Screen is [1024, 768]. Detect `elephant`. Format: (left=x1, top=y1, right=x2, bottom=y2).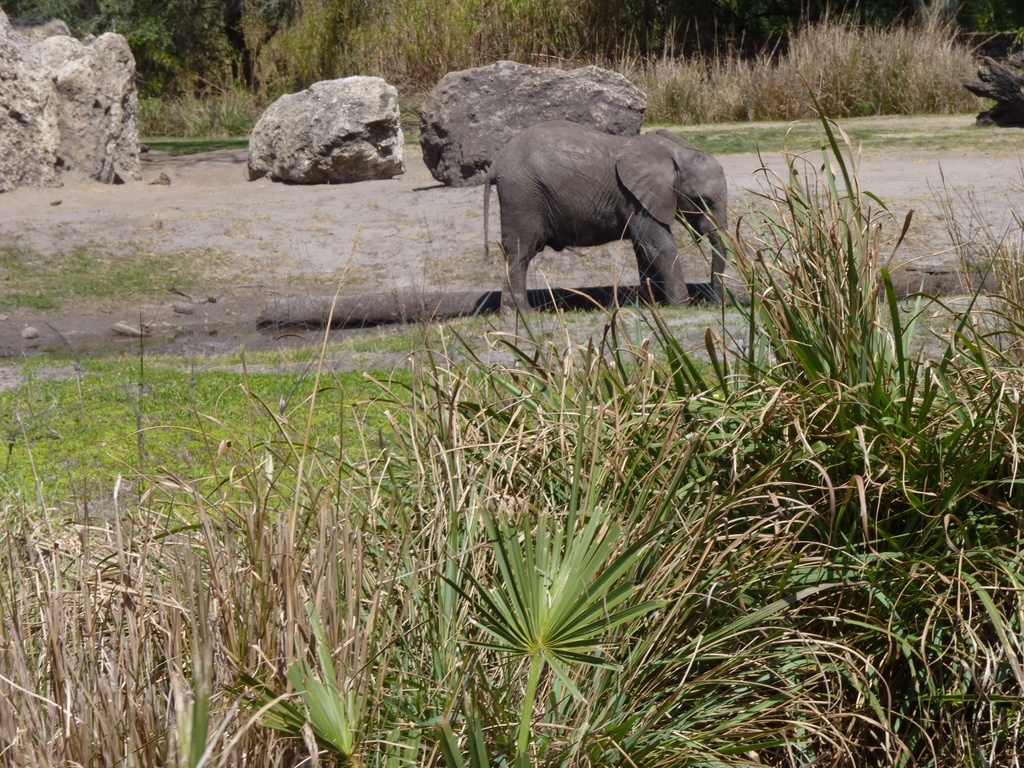
(left=467, top=102, right=734, bottom=318).
